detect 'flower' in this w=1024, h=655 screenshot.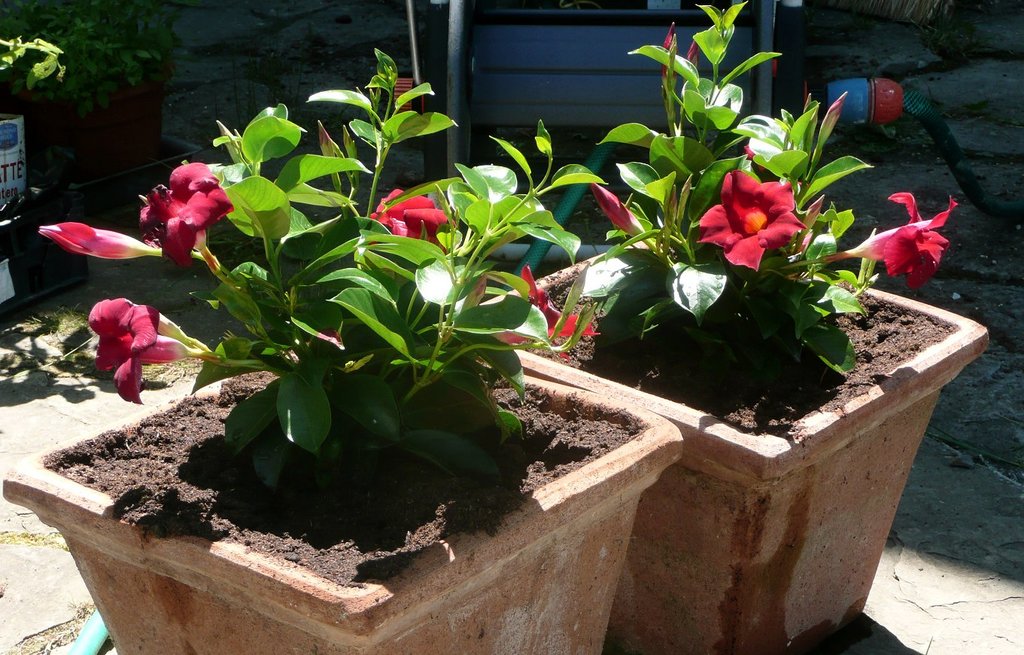
Detection: region(136, 162, 239, 269).
